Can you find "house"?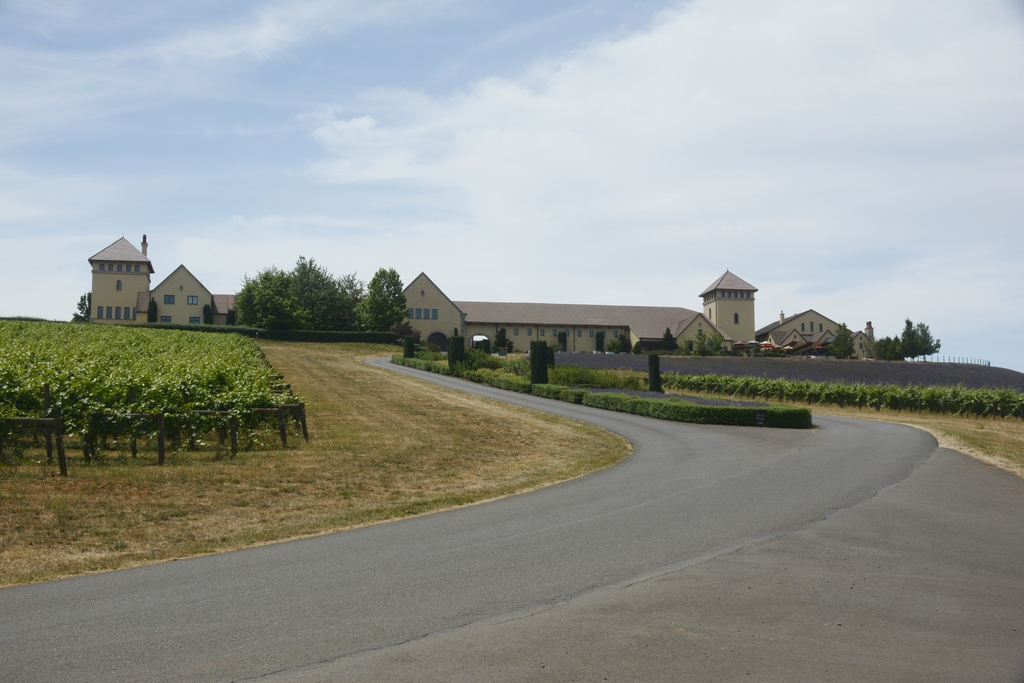
Yes, bounding box: BBox(81, 229, 253, 326).
